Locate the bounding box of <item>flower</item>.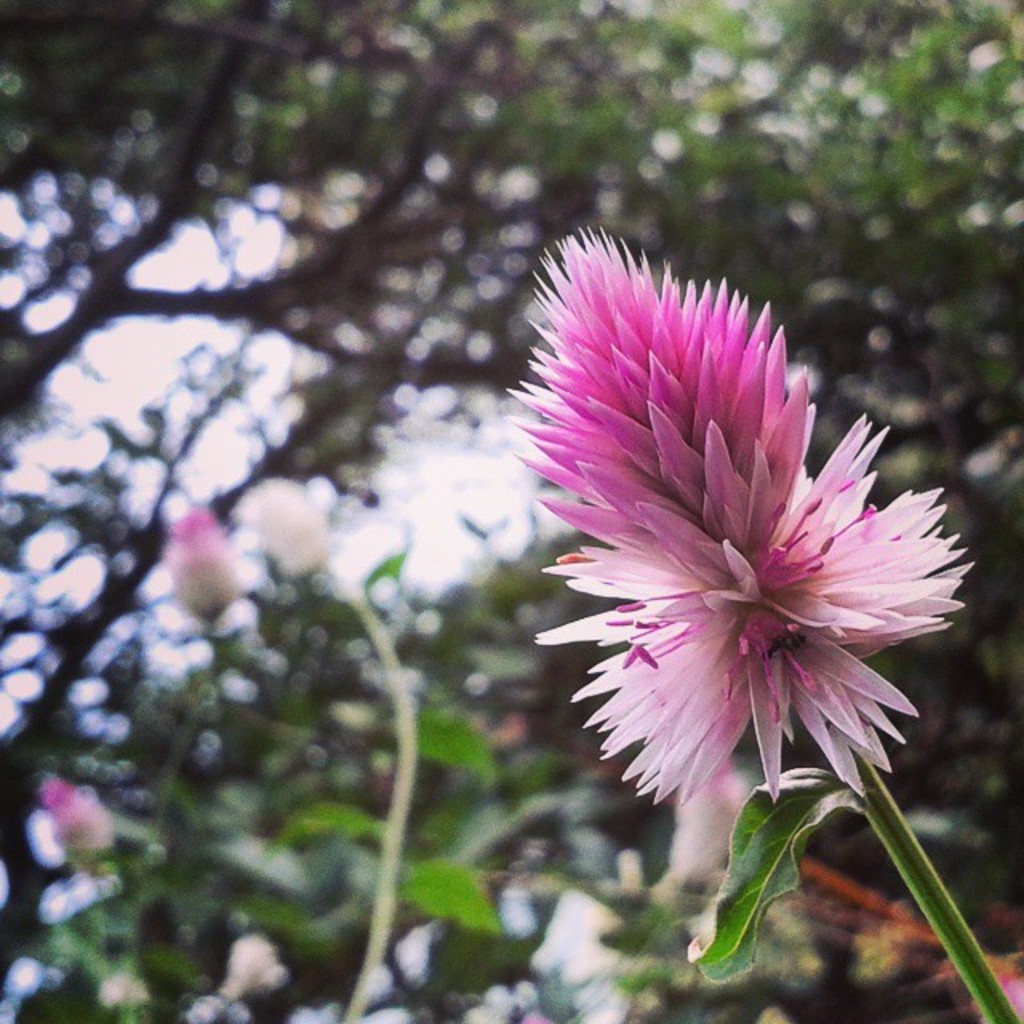
Bounding box: (218, 925, 283, 1000).
